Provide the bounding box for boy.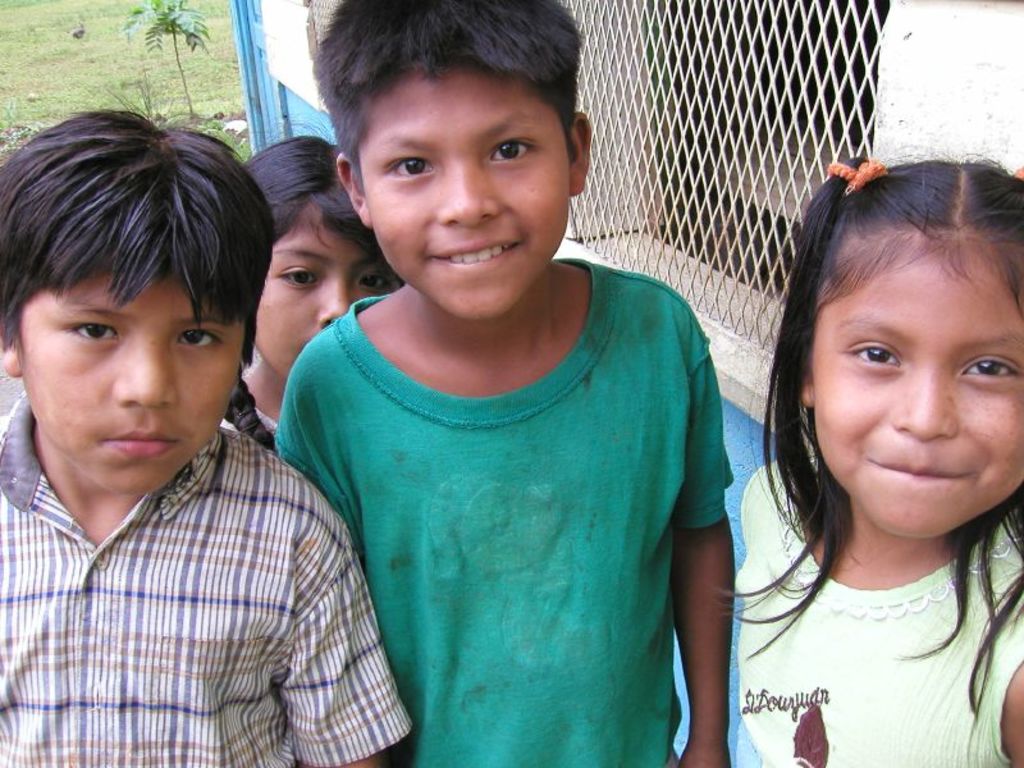
select_region(293, 45, 733, 767).
